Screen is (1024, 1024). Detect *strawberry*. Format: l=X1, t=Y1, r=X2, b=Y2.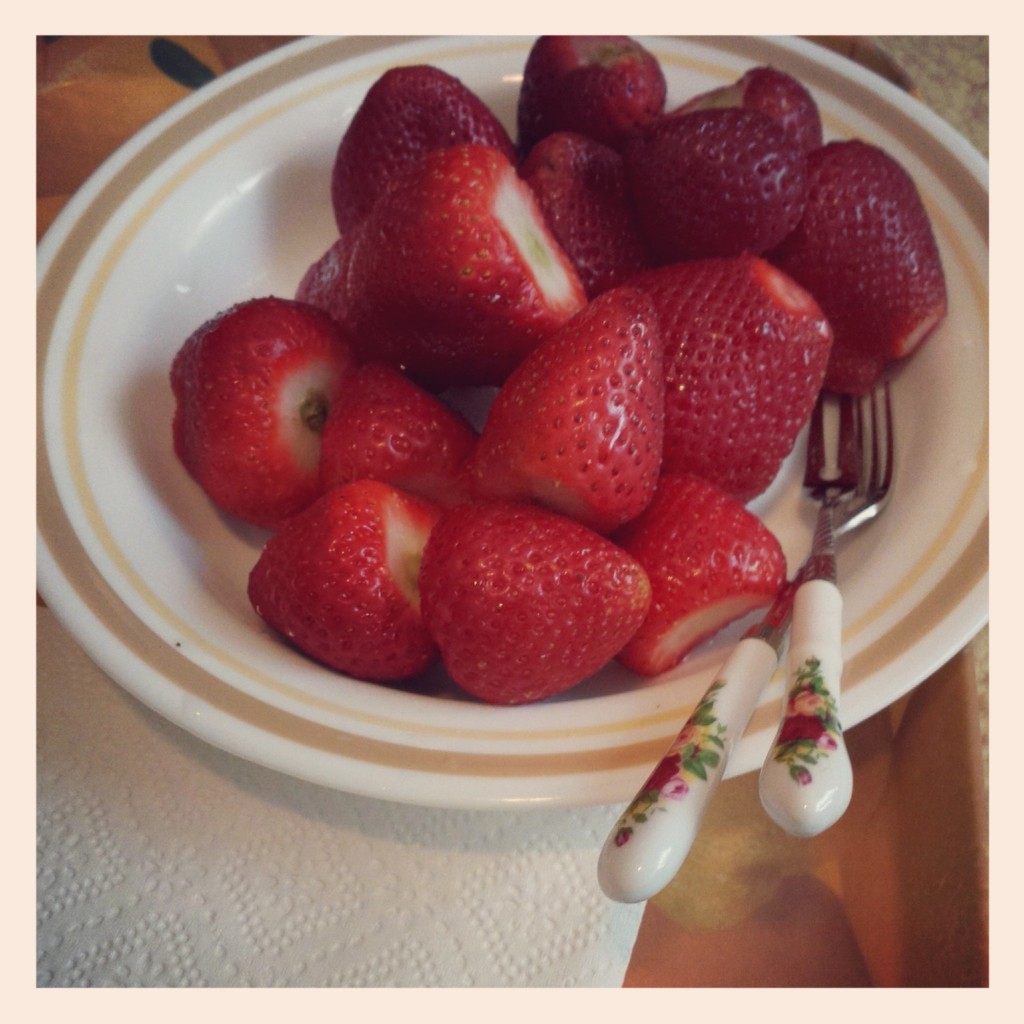
l=764, t=143, r=952, b=415.
